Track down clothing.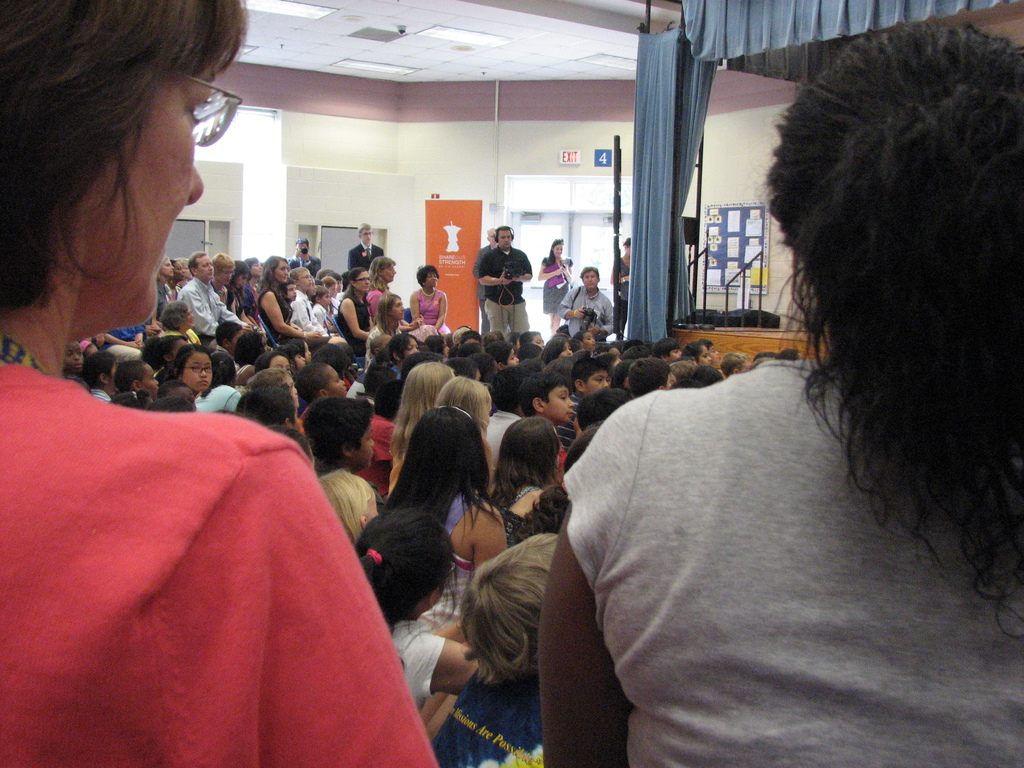
Tracked to [438, 491, 468, 621].
